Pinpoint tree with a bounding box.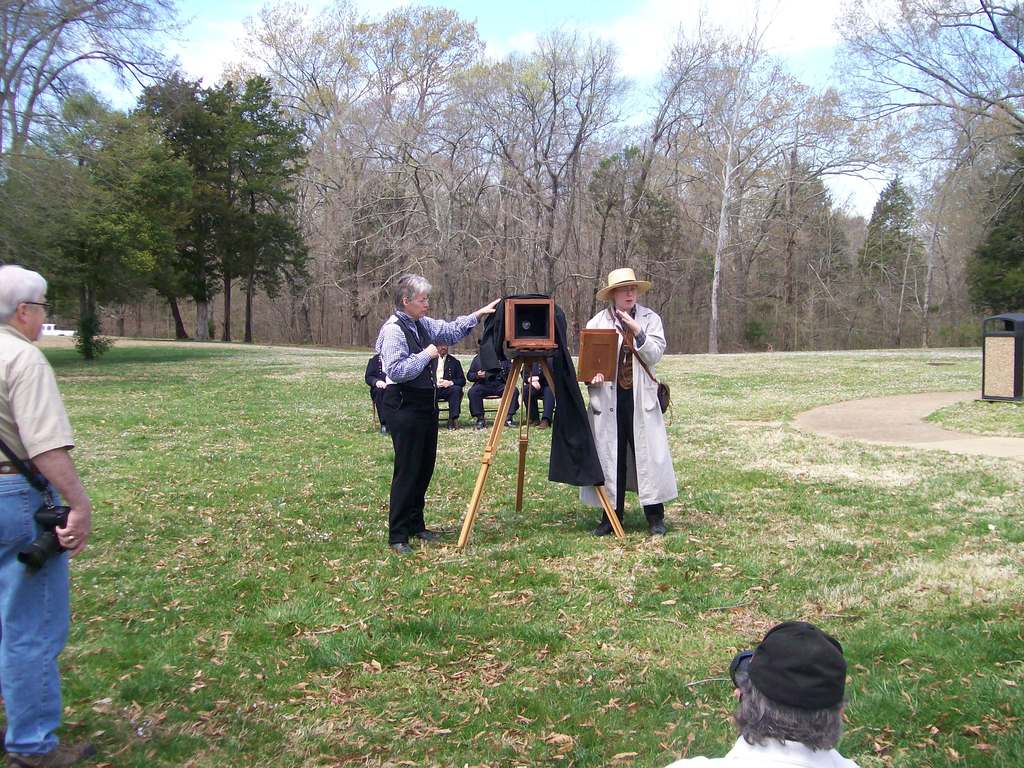
[left=0, top=93, right=202, bottom=369].
